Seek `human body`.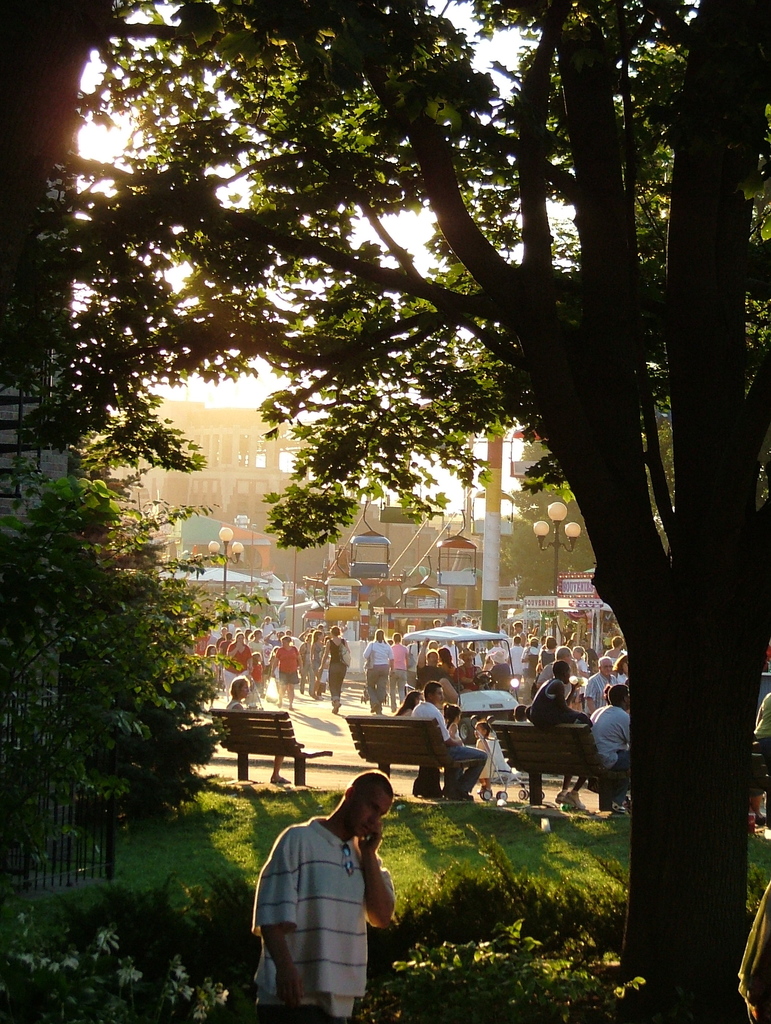
box=[252, 772, 403, 1018].
